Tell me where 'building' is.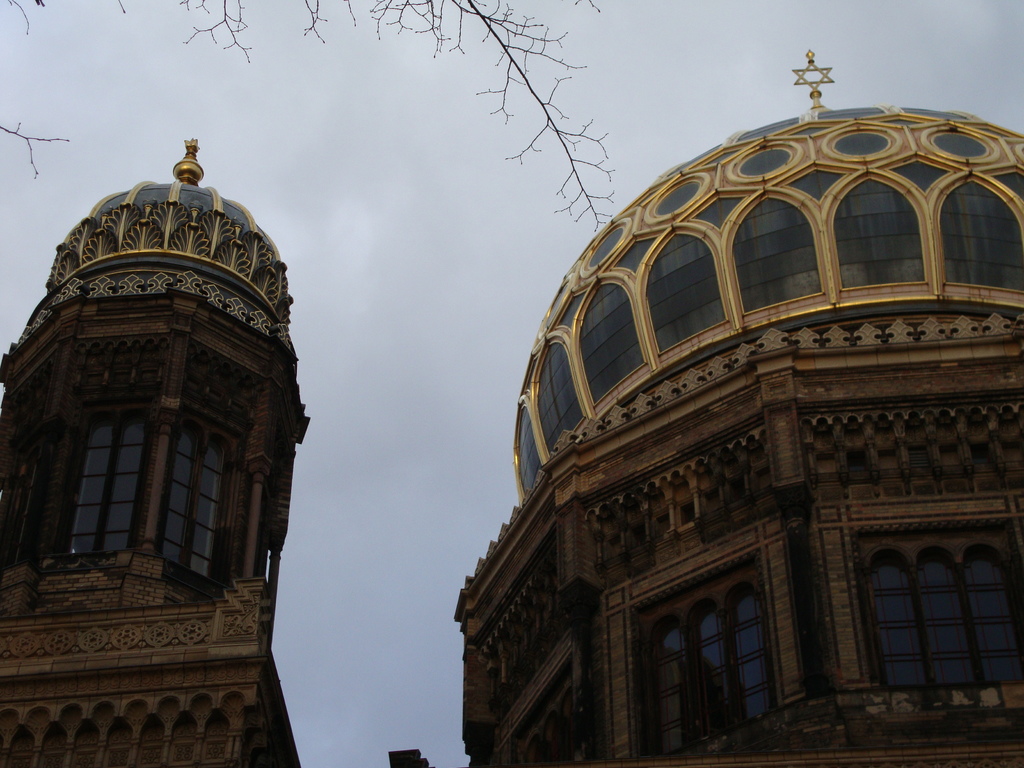
'building' is at (left=0, top=43, right=1023, bottom=767).
